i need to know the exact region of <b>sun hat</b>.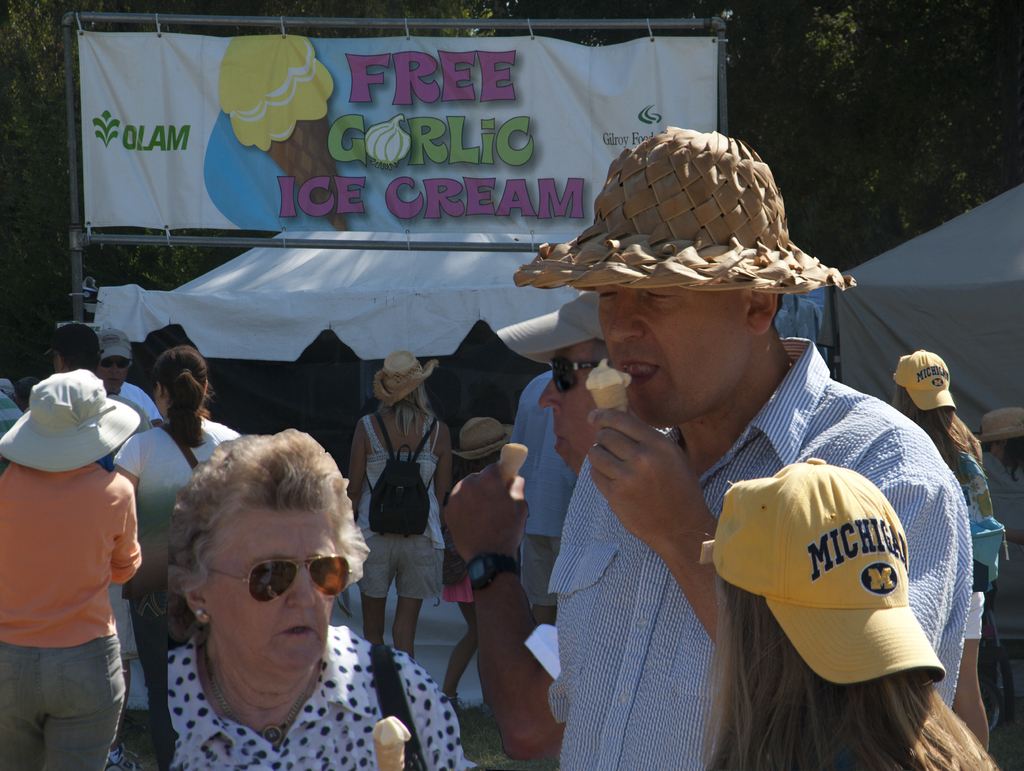
Region: 696/457/950/697.
